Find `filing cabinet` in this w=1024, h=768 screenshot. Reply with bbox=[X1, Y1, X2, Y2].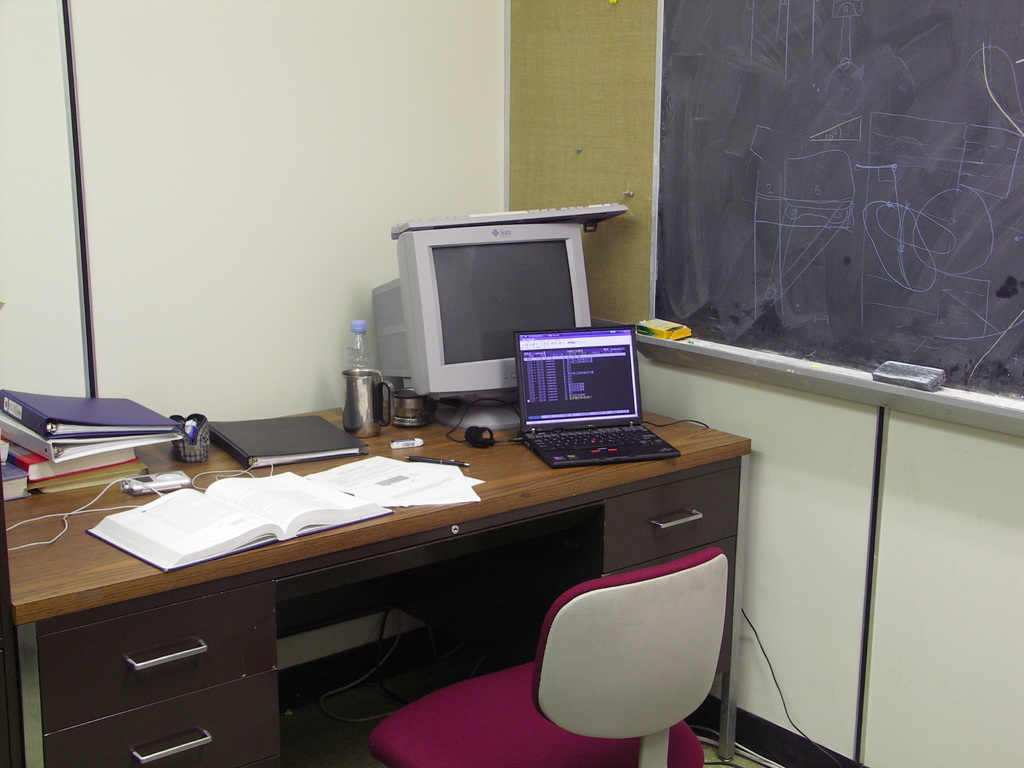
bbox=[592, 456, 747, 675].
